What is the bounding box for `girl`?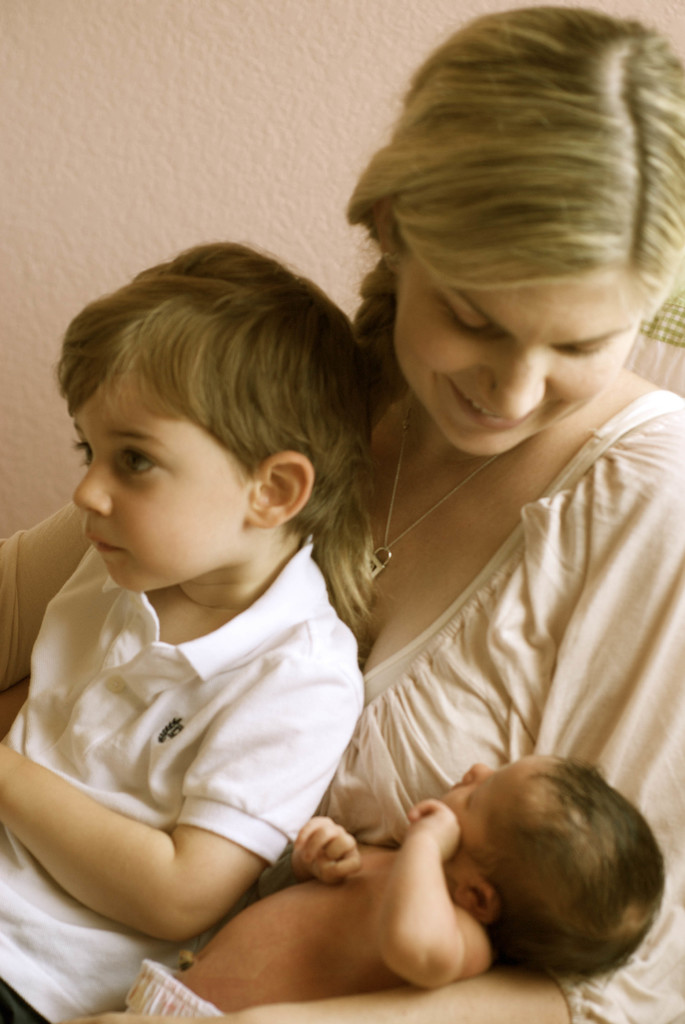
(left=0, top=0, right=684, bottom=1023).
